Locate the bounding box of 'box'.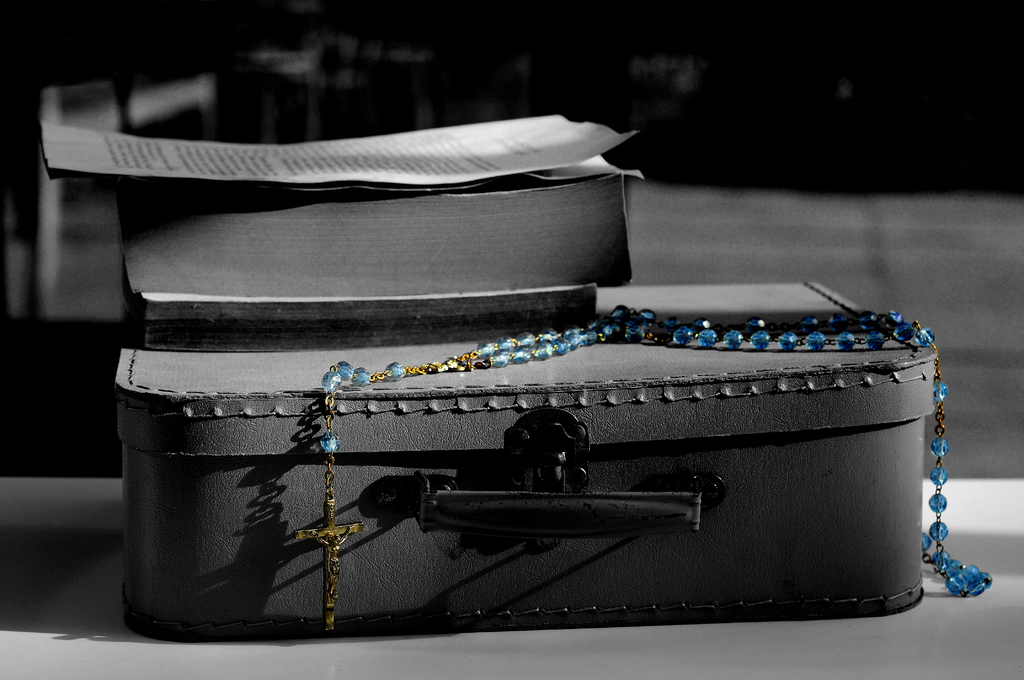
Bounding box: <region>115, 282, 939, 643</region>.
